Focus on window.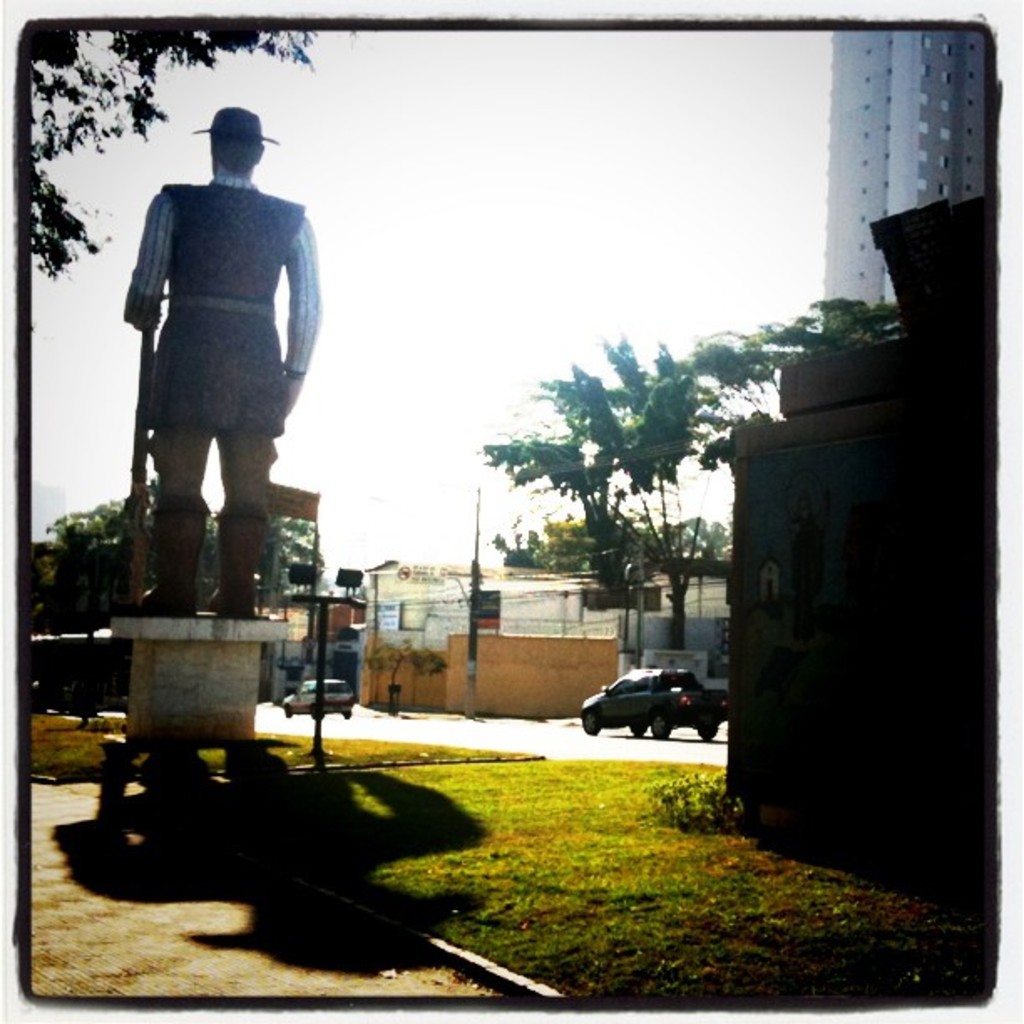
Focused at Rect(920, 115, 927, 136).
